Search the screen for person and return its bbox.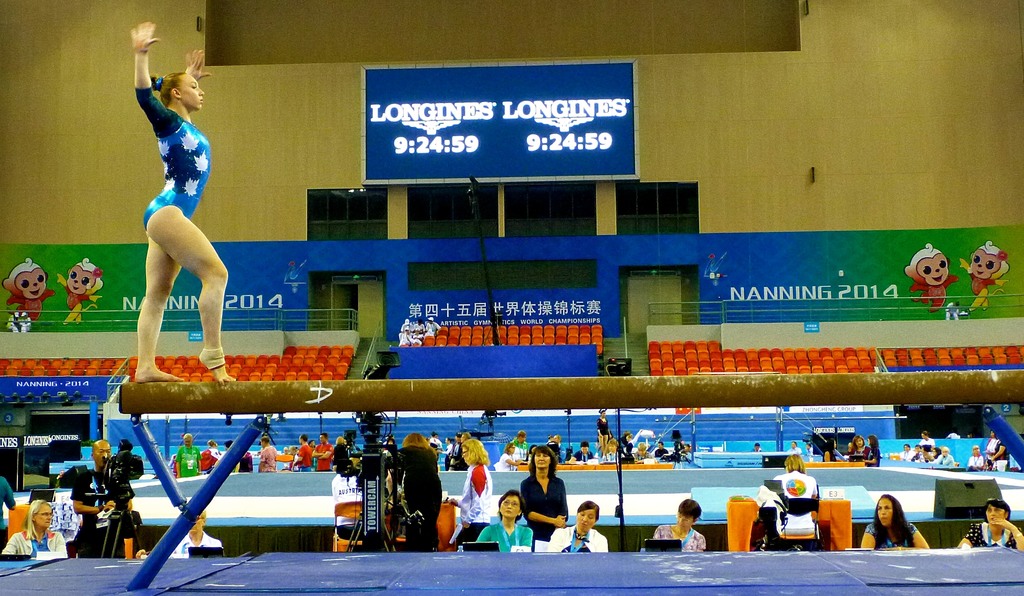
Found: {"left": 203, "top": 434, "right": 223, "bottom": 471}.
